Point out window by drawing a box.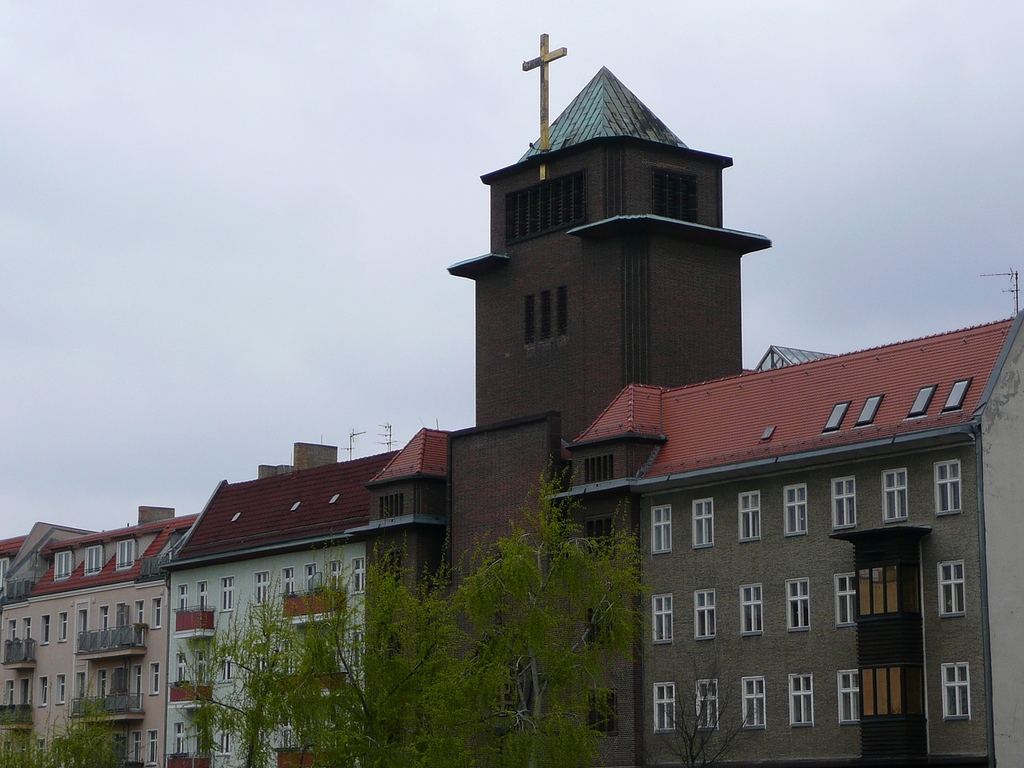
crop(177, 653, 185, 681).
